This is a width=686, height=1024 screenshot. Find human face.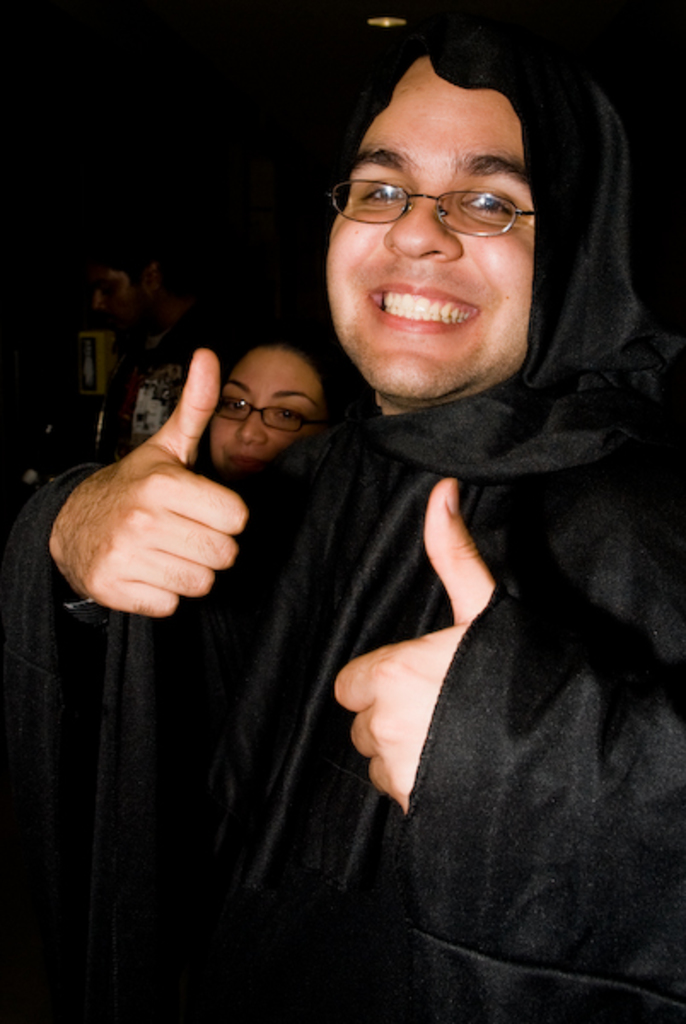
Bounding box: <box>328,55,529,394</box>.
